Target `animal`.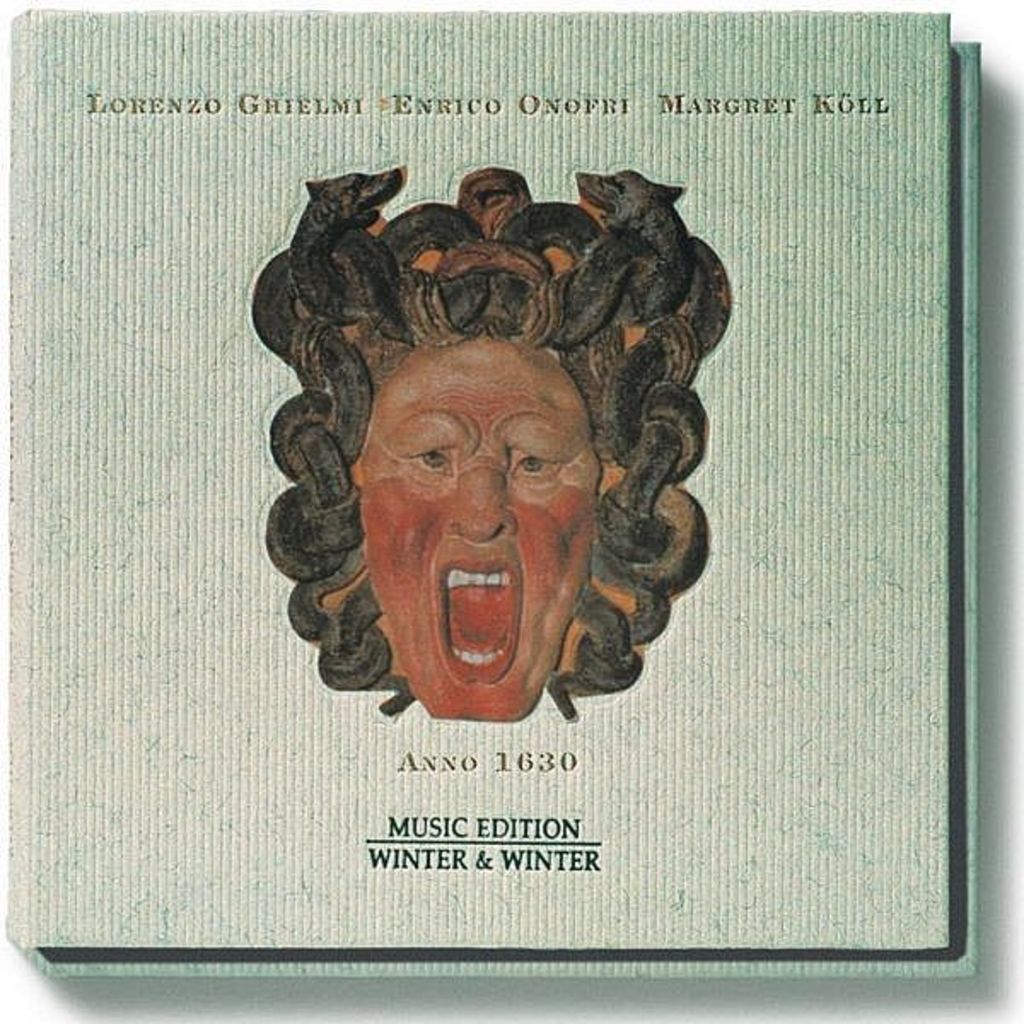
Target region: <box>288,162,406,316</box>.
